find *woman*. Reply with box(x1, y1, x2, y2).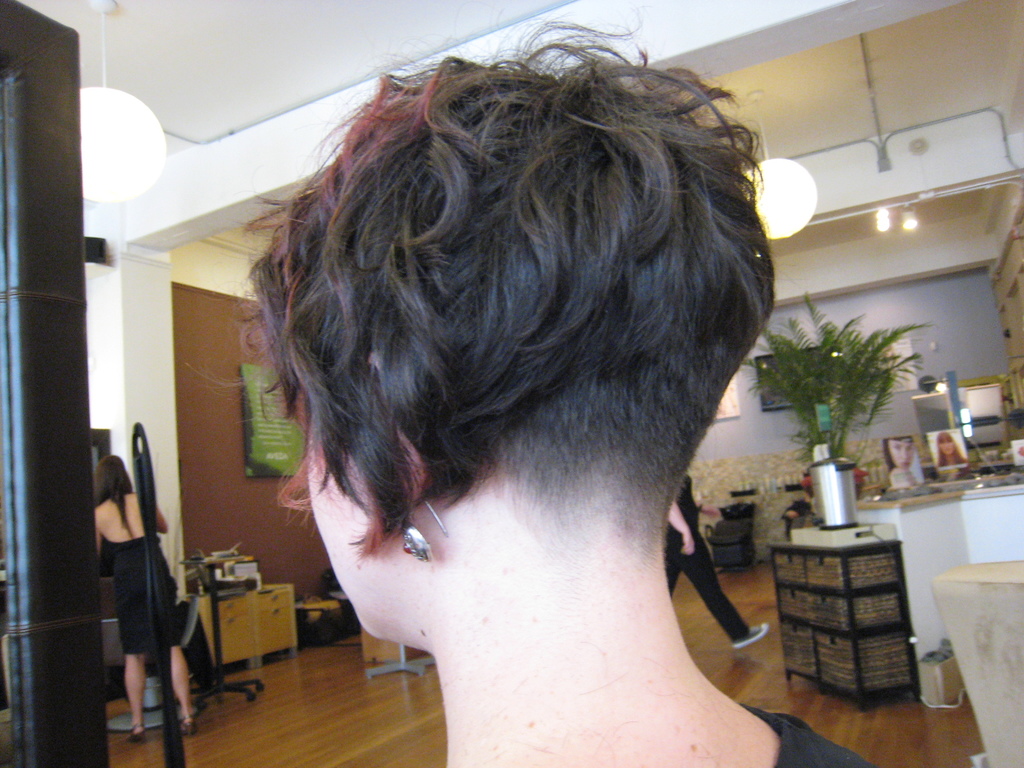
box(180, 1, 876, 767).
